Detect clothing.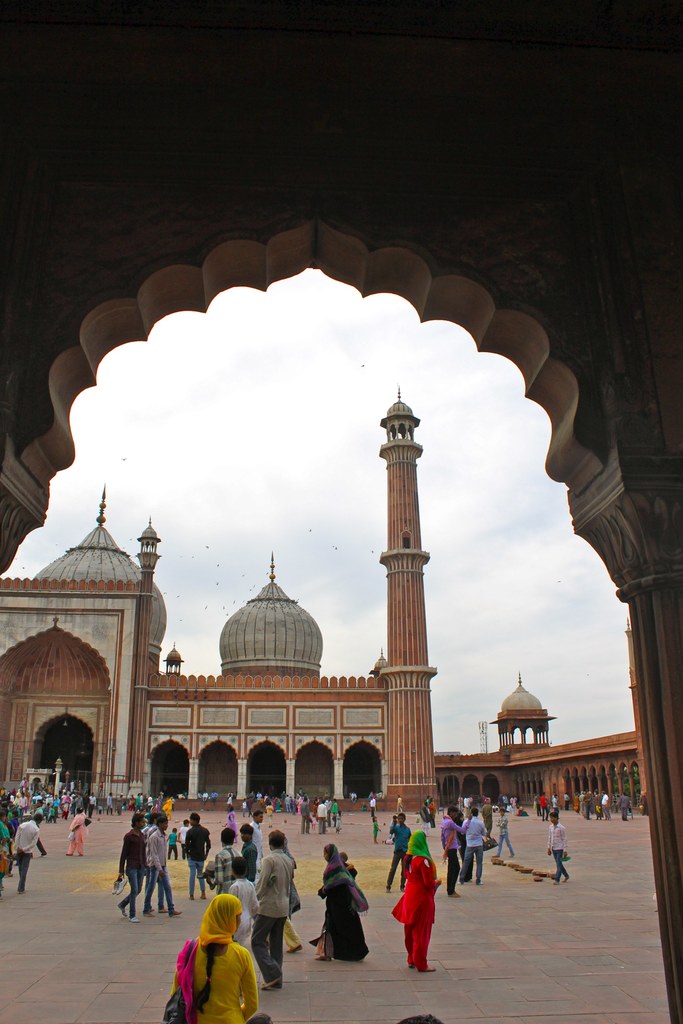
Detected at detection(299, 802, 313, 833).
